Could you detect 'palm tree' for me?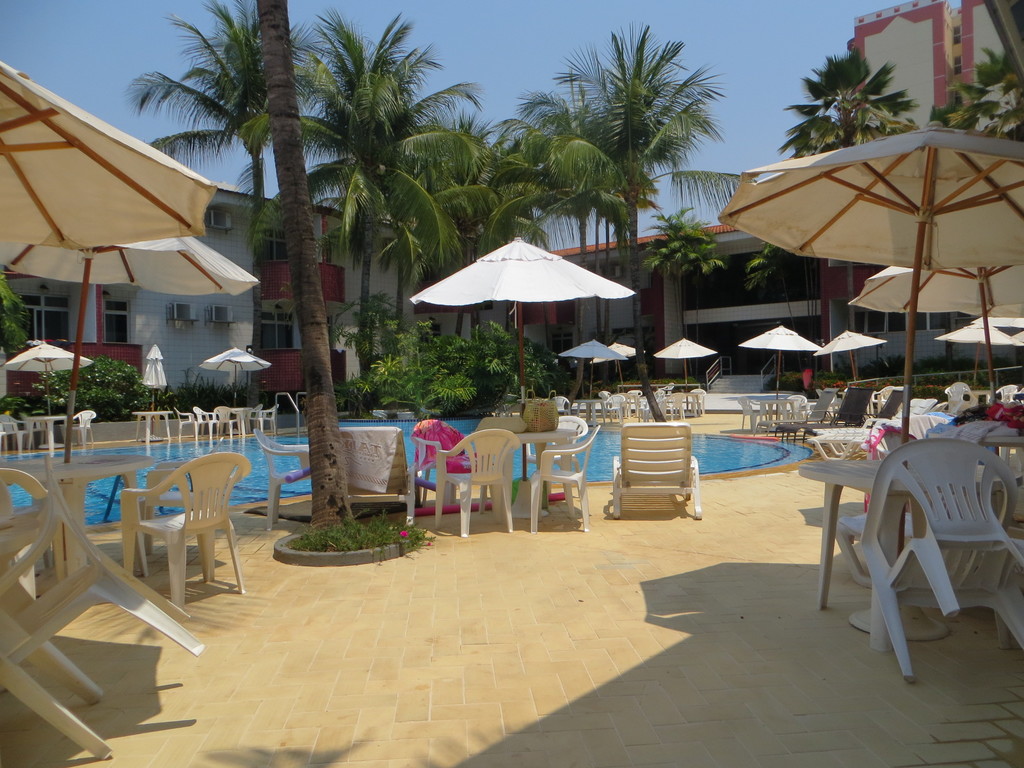
Detection result: {"x1": 257, "y1": 0, "x2": 369, "y2": 532}.
